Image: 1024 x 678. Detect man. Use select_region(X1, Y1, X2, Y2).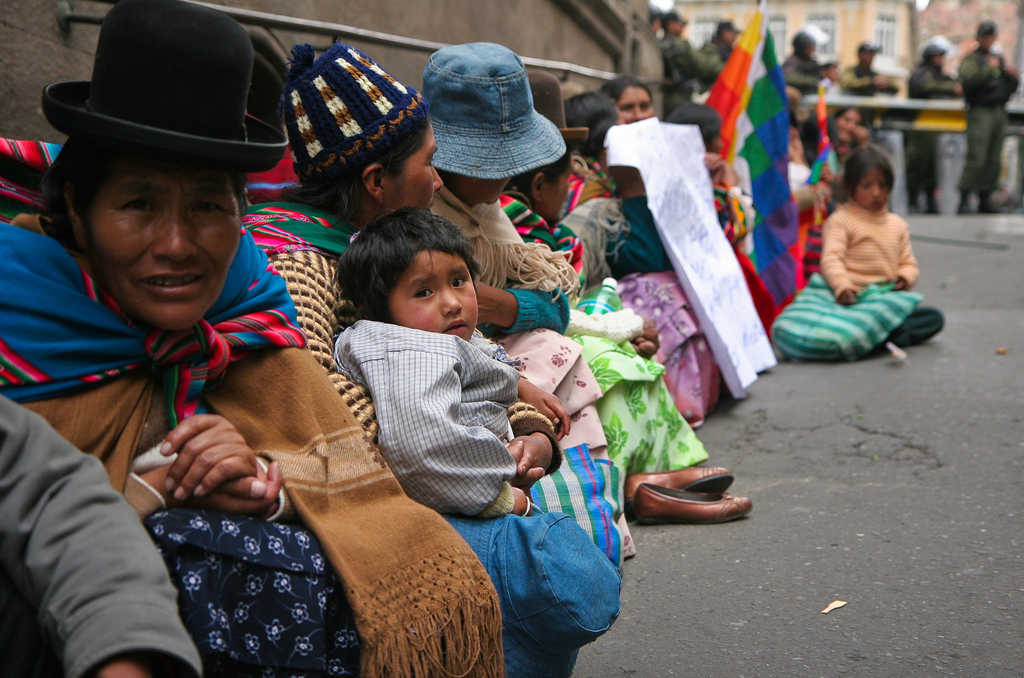
select_region(901, 35, 965, 218).
